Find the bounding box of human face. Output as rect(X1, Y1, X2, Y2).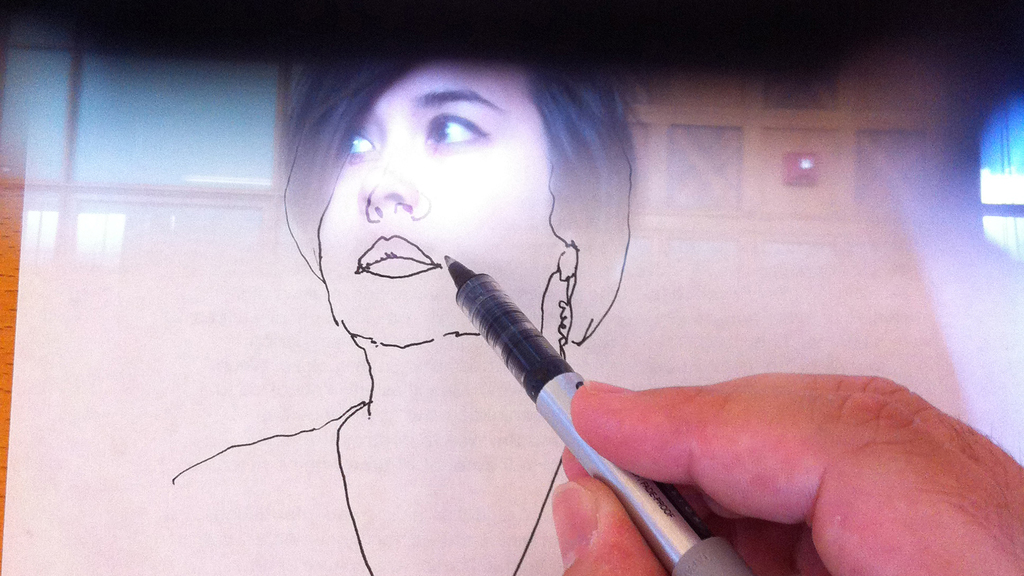
rect(317, 58, 564, 351).
